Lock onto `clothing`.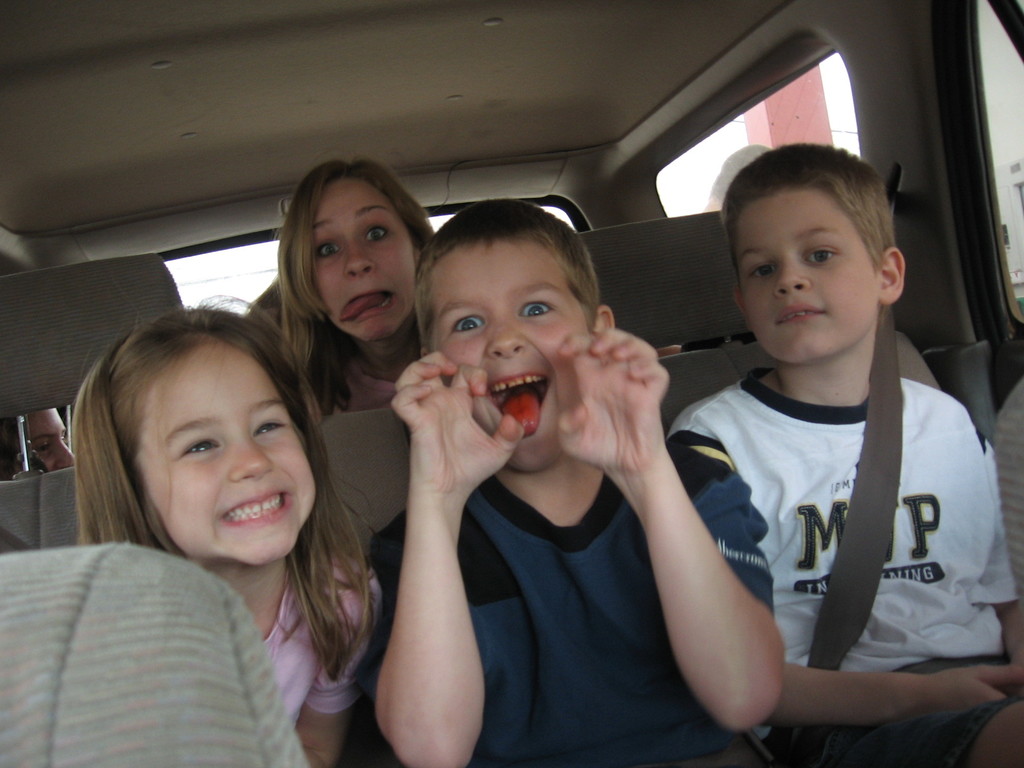
Locked: 0,531,36,556.
